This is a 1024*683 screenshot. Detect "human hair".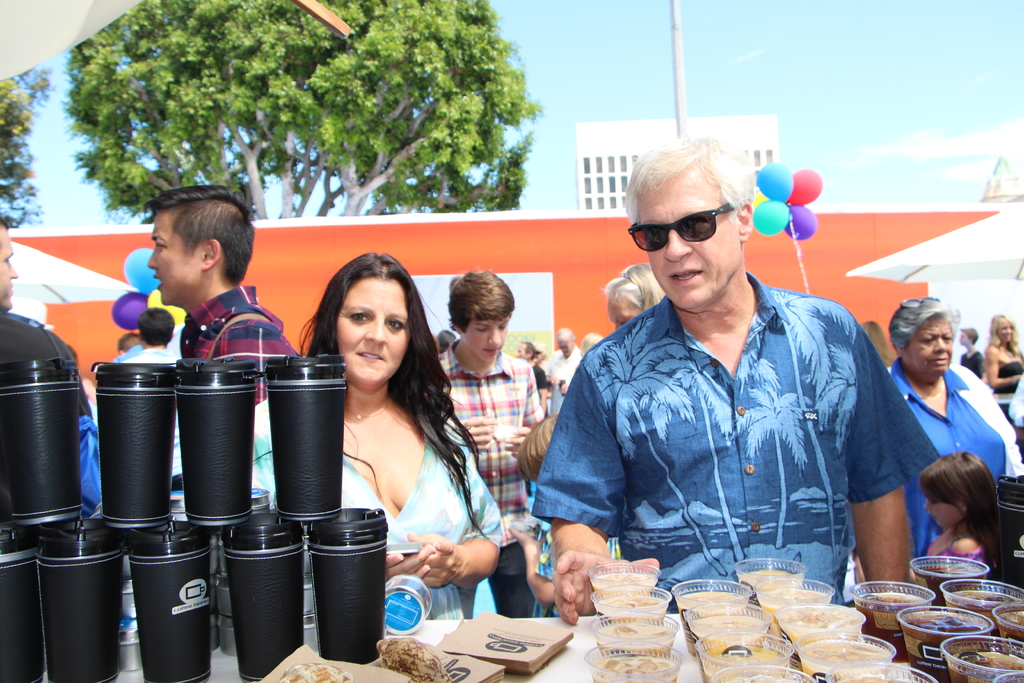
{"left": 449, "top": 269, "right": 516, "bottom": 336}.
